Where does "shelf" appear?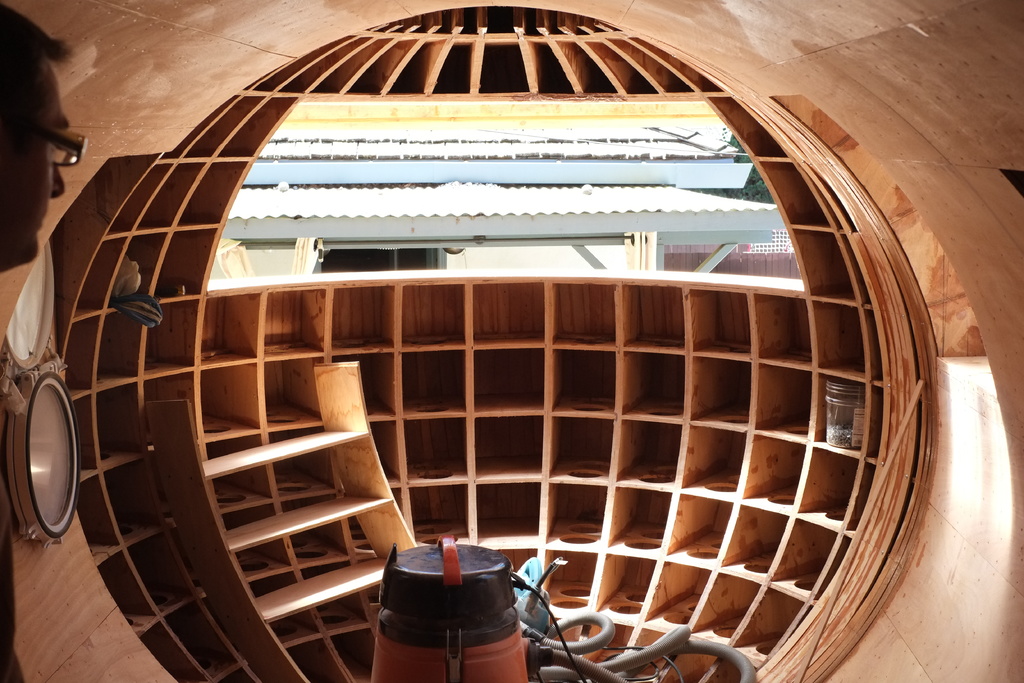
Appears at <bbox>196, 361, 264, 436</bbox>.
